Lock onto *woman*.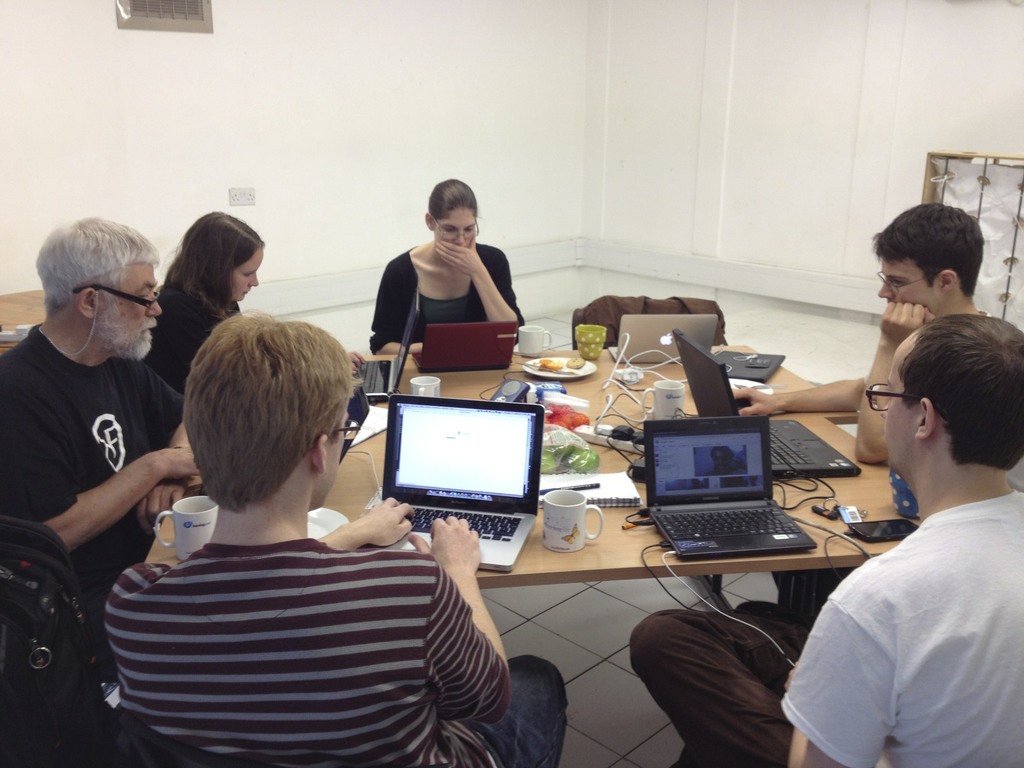
Locked: x1=356, y1=176, x2=528, y2=376.
